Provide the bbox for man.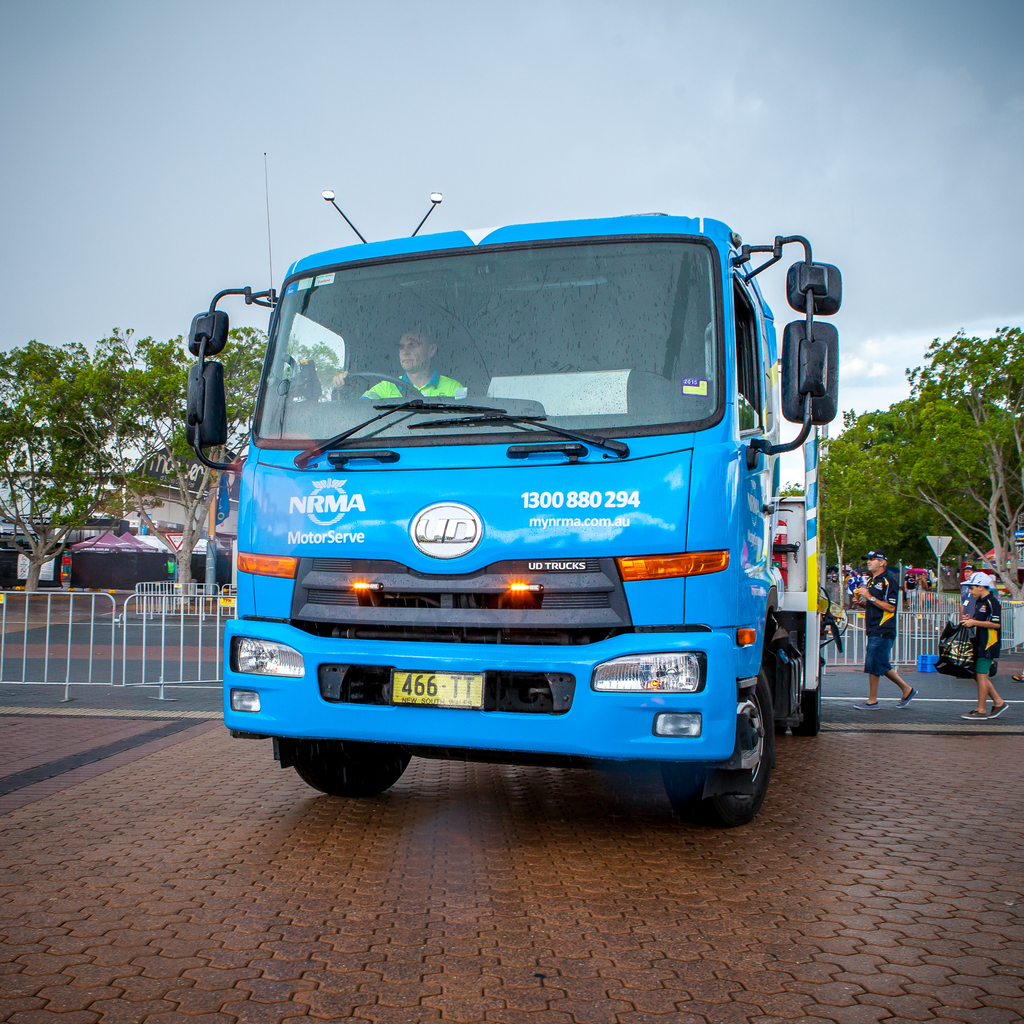
848,545,911,717.
